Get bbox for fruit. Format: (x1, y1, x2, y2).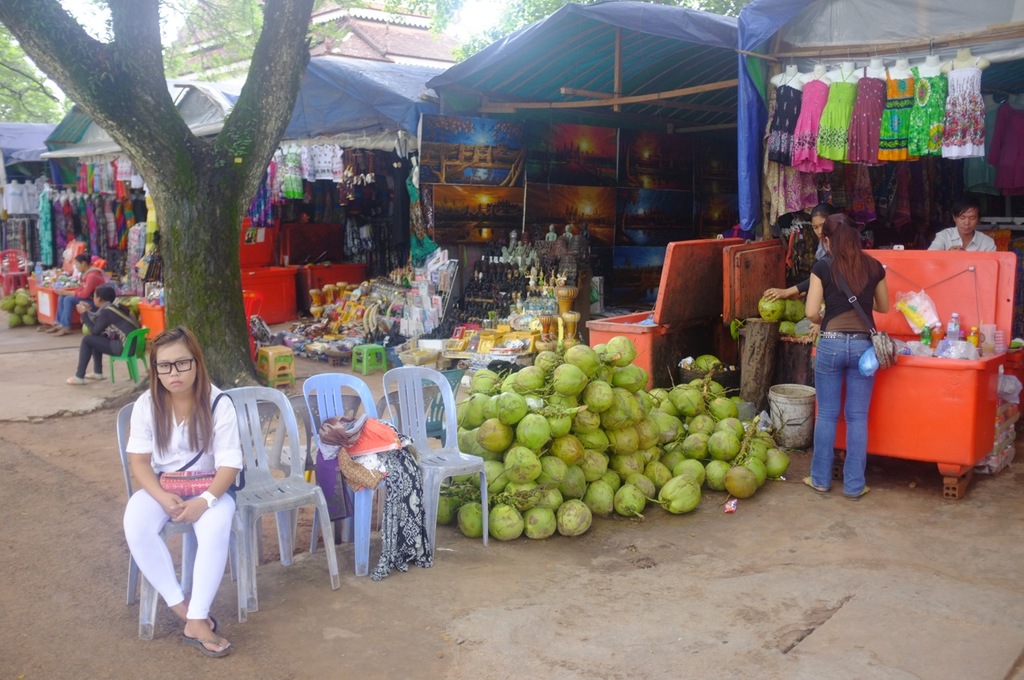
(753, 286, 811, 334).
